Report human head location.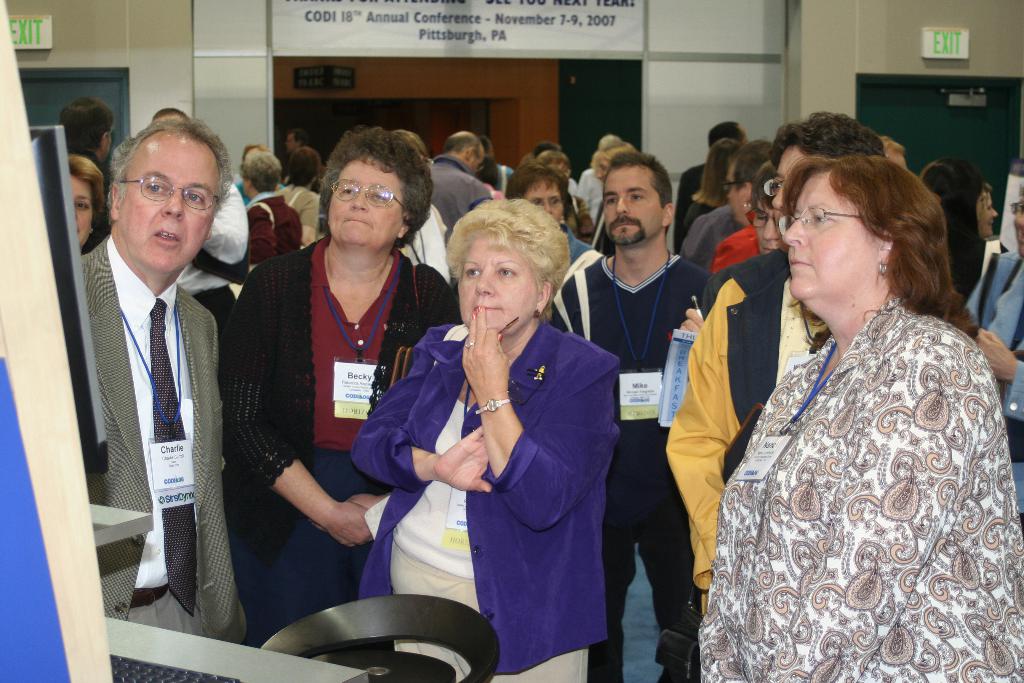
Report: x1=287, y1=126, x2=313, y2=158.
